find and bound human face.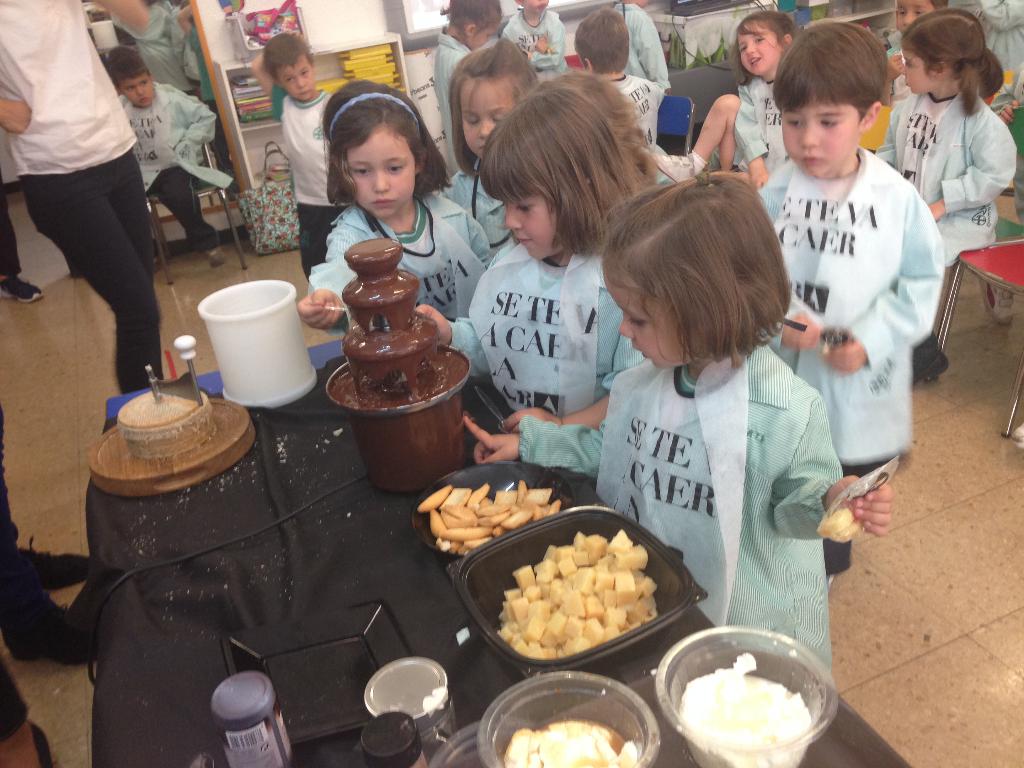
Bound: [left=737, top=20, right=778, bottom=74].
